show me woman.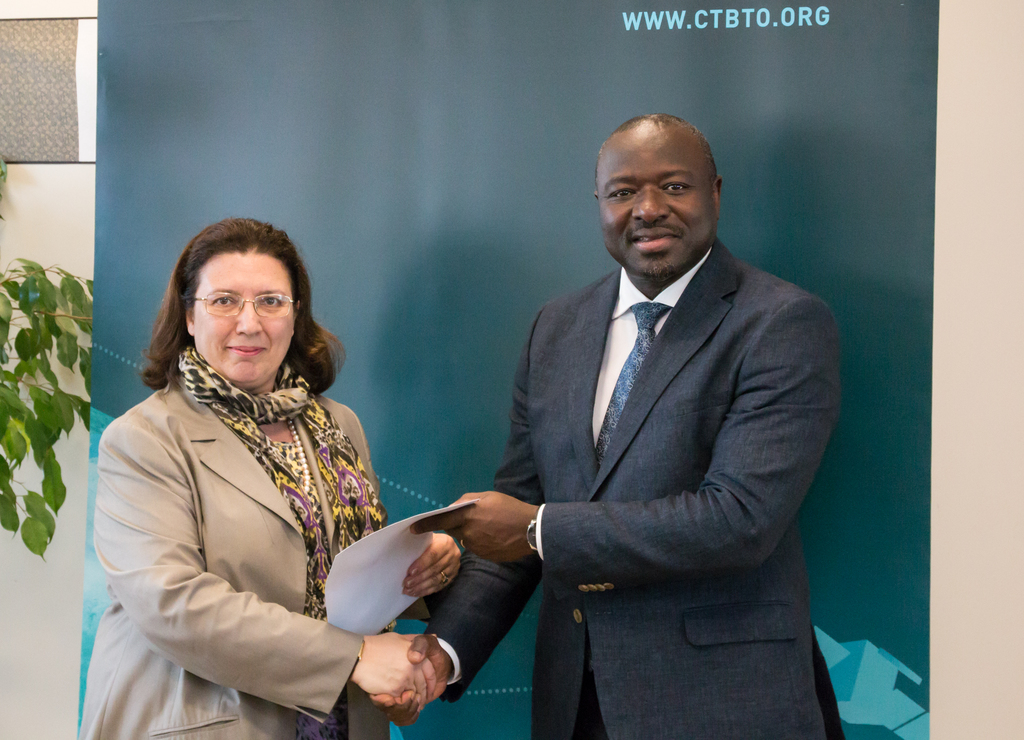
woman is here: (85, 200, 401, 739).
